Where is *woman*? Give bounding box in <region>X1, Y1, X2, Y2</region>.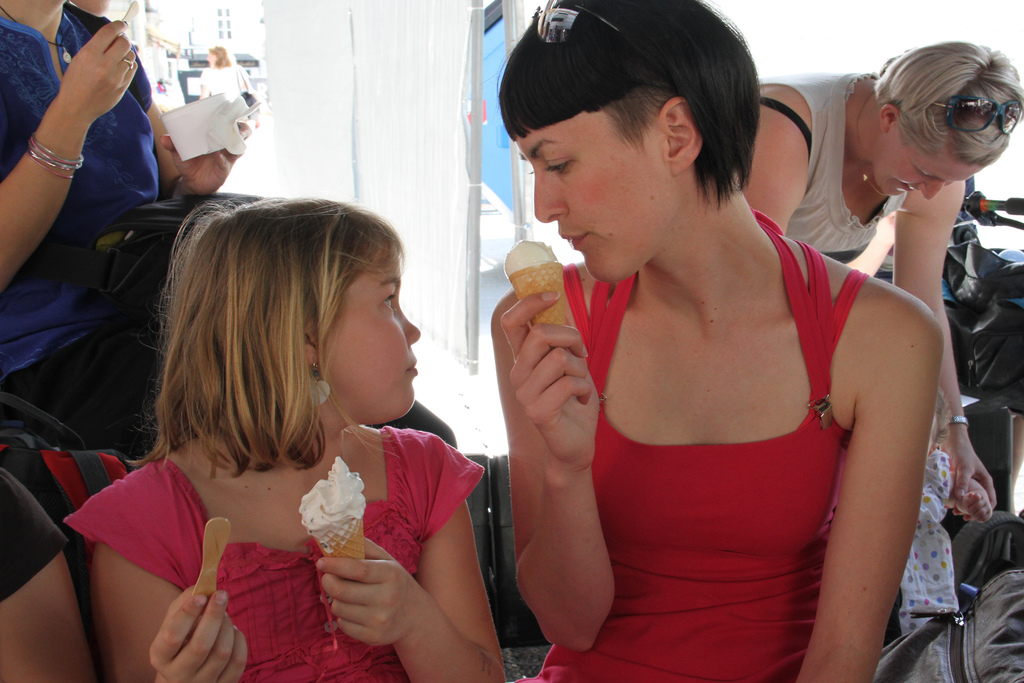
<region>746, 30, 1023, 519</region>.
